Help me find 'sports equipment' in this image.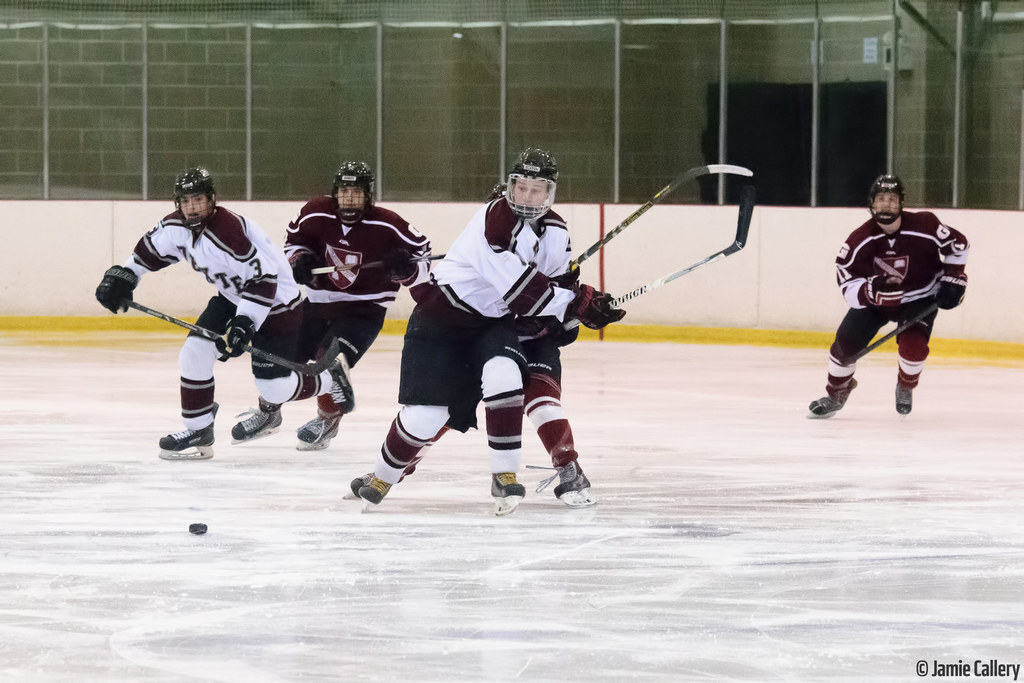
Found it: detection(934, 271, 967, 309).
